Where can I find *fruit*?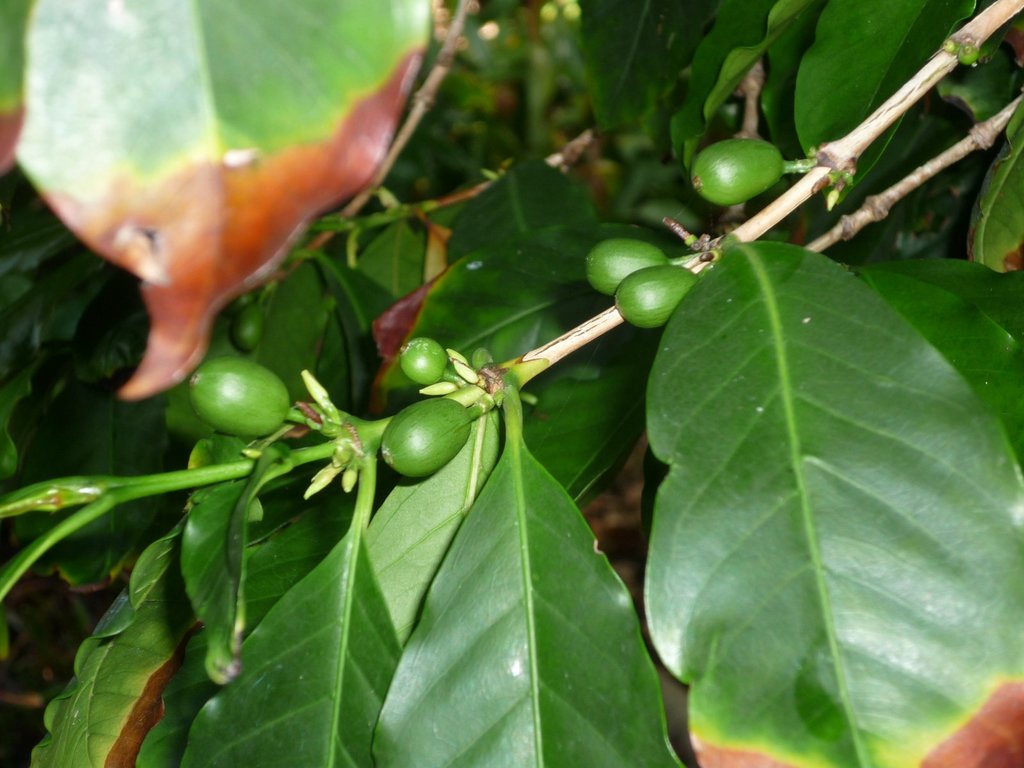
You can find it at box=[692, 140, 818, 205].
